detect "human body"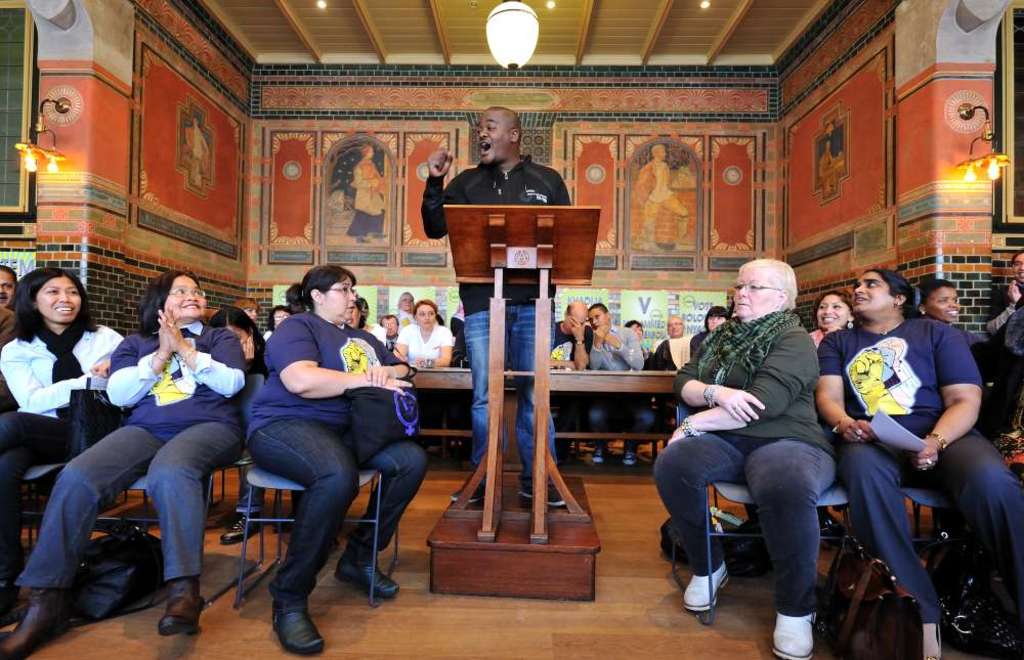
Rect(910, 273, 1019, 442)
